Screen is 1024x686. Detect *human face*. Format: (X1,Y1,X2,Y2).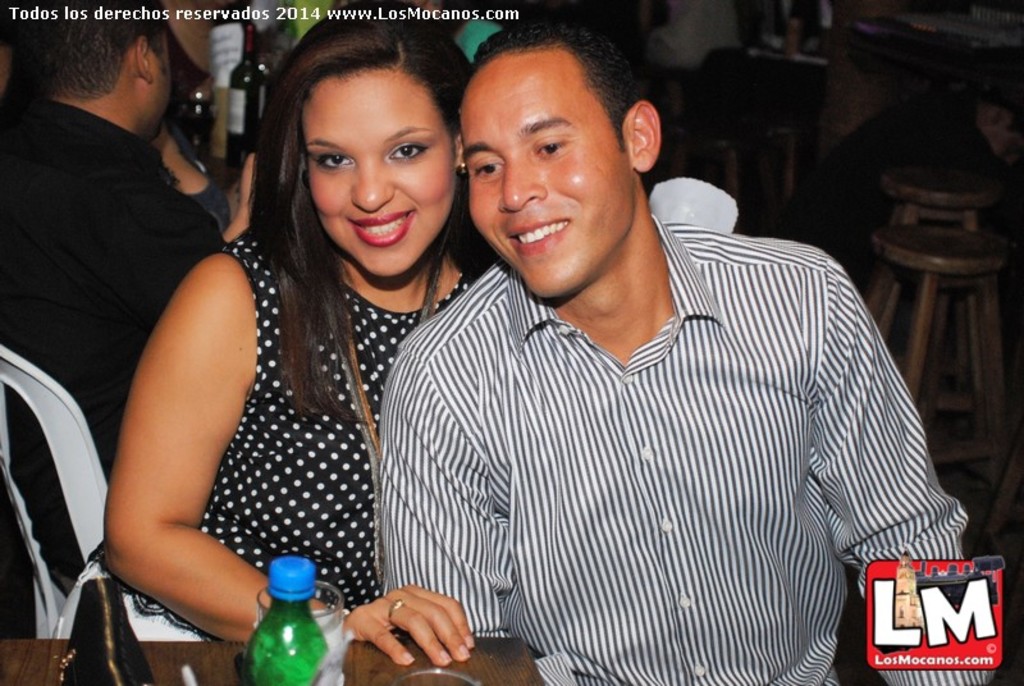
(303,73,453,276).
